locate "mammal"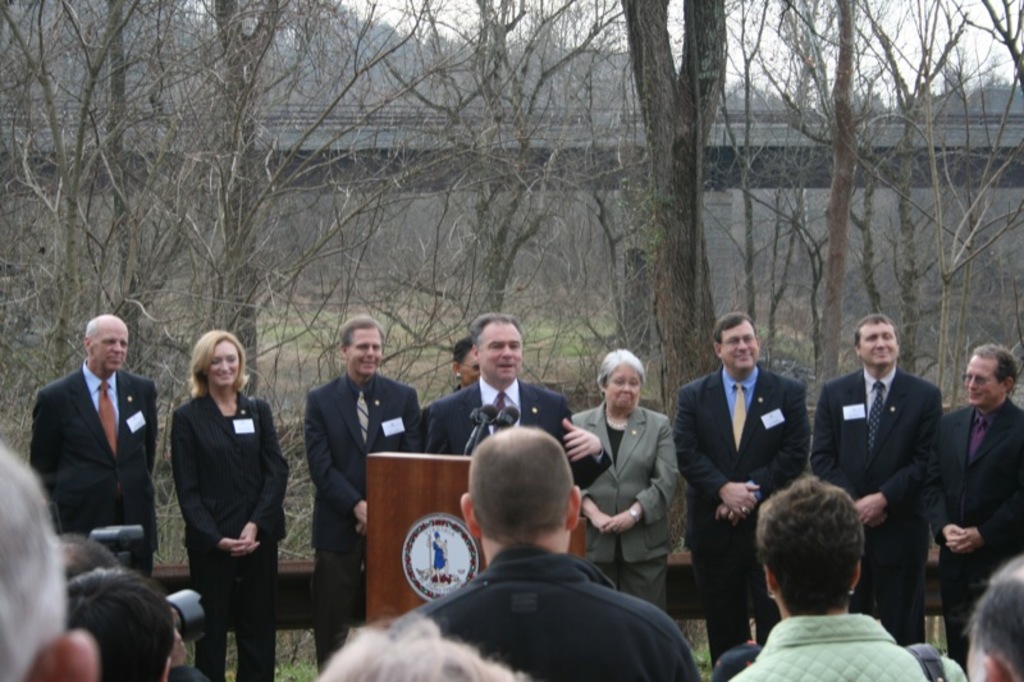
[810, 311, 945, 646]
